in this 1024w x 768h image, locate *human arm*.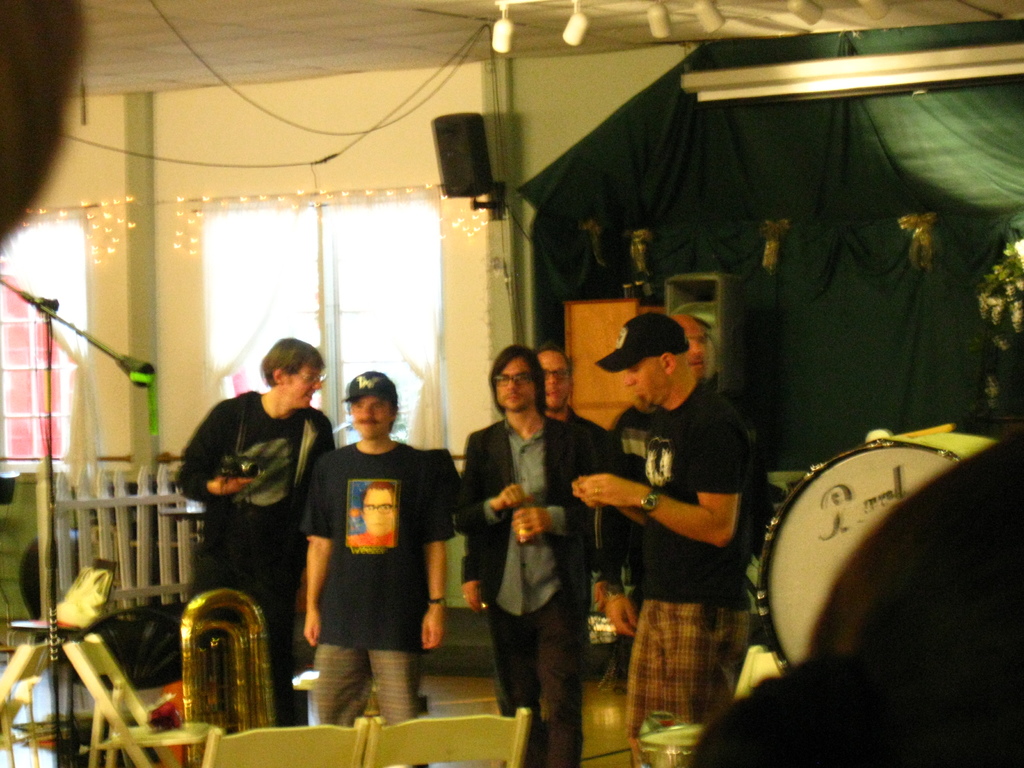
Bounding box: bbox=[456, 550, 493, 616].
